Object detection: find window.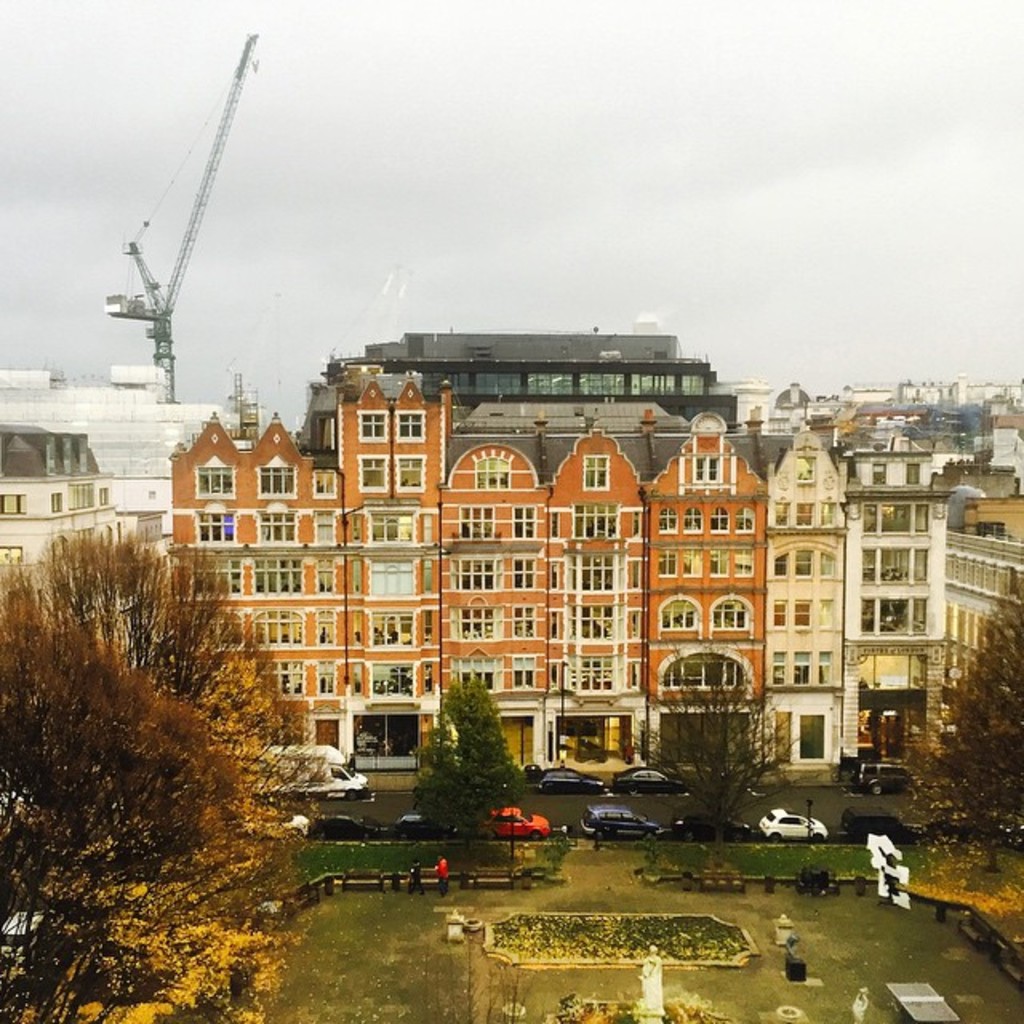
left=464, top=510, right=494, bottom=550.
